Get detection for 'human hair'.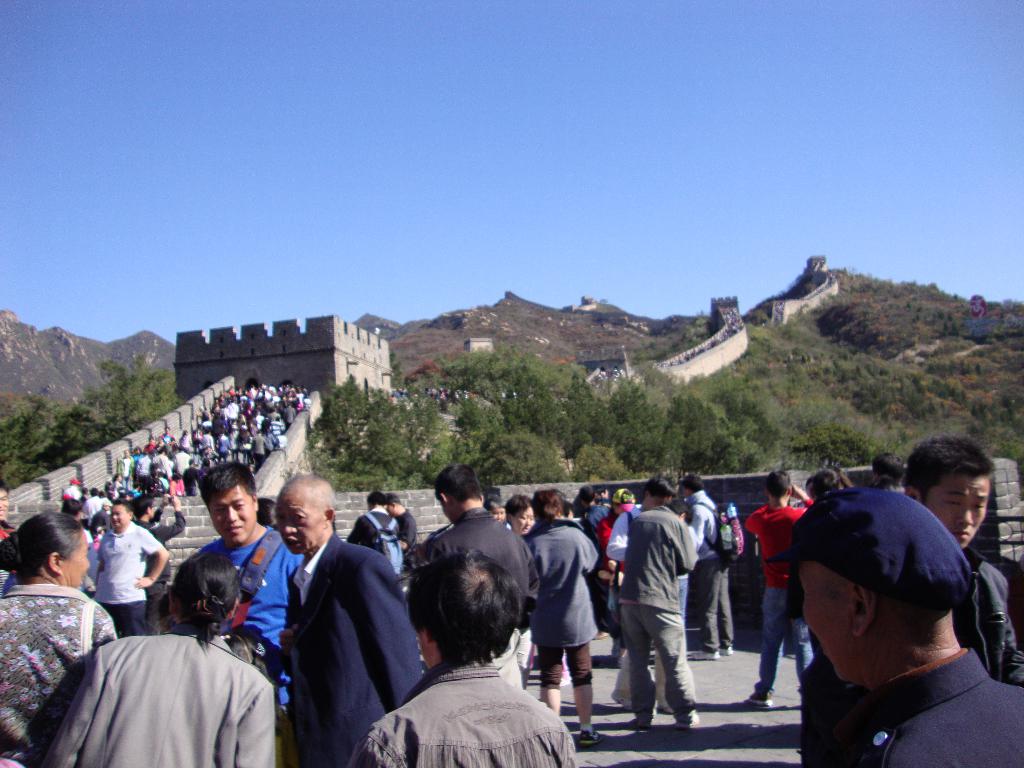
Detection: {"x1": 870, "y1": 451, "x2": 902, "y2": 477}.
